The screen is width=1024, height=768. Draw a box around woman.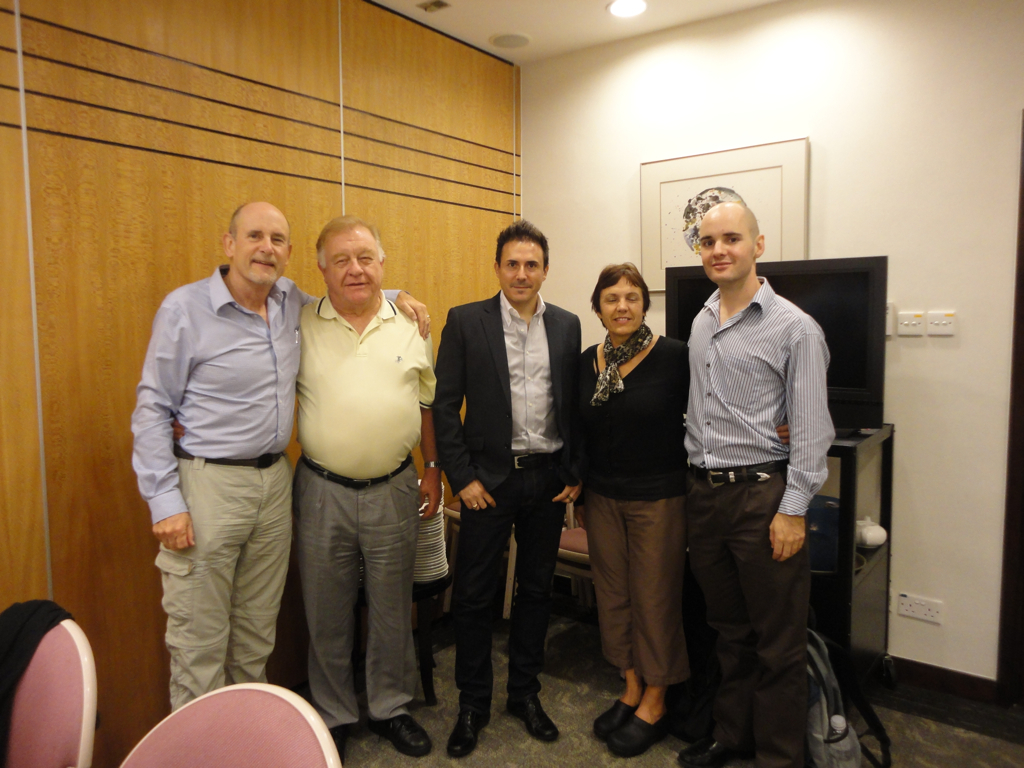
rect(567, 241, 710, 749).
